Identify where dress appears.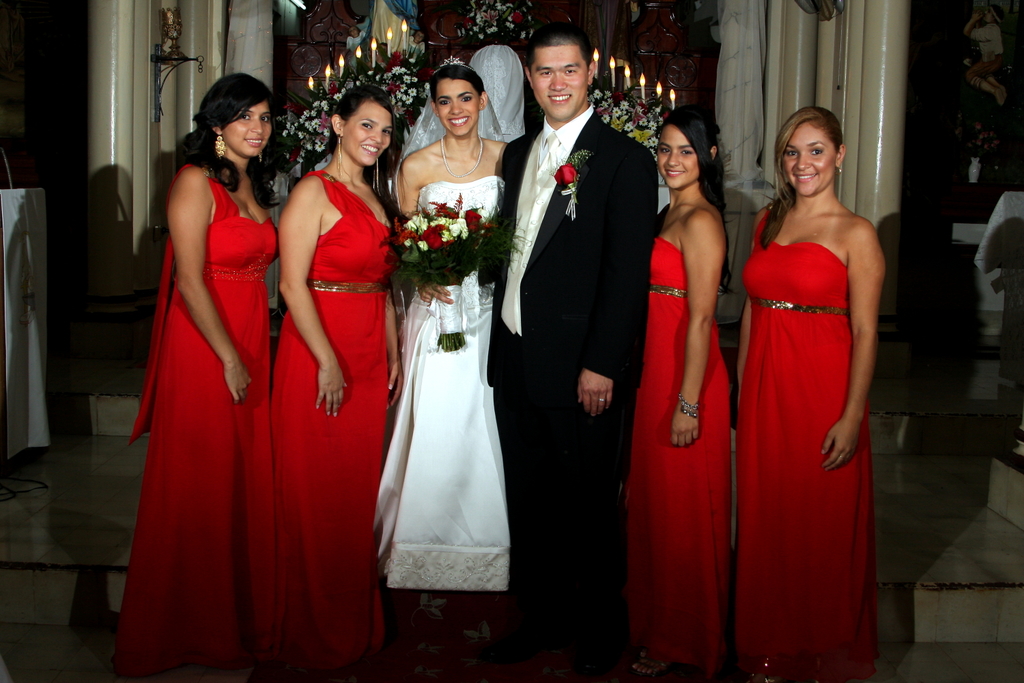
Appears at bbox=(270, 168, 398, 675).
